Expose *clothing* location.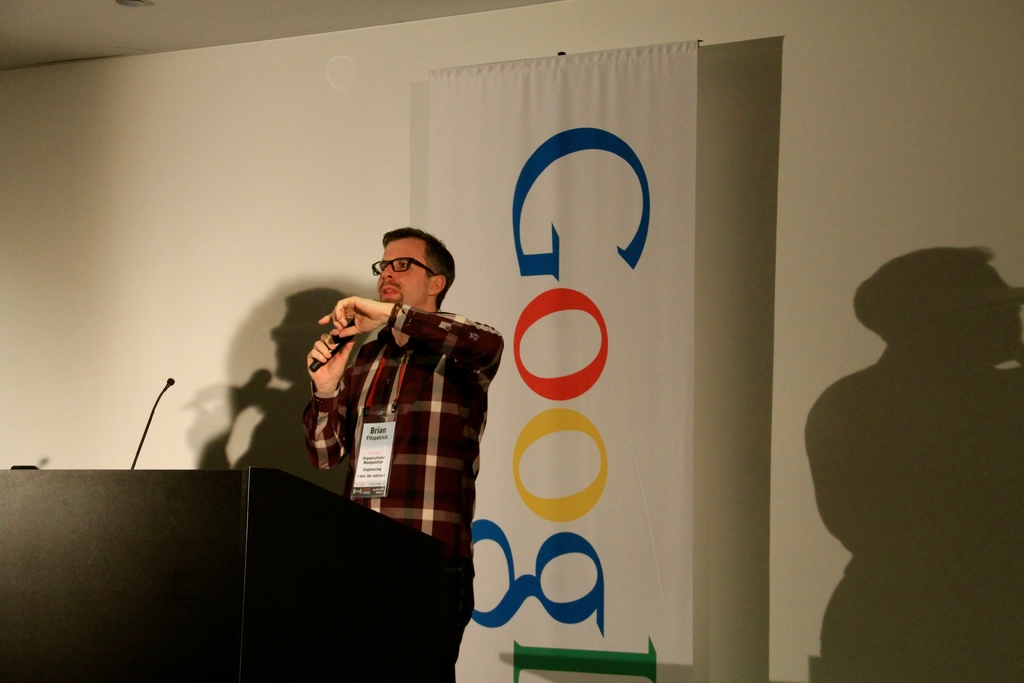
Exposed at left=308, top=298, right=508, bottom=679.
